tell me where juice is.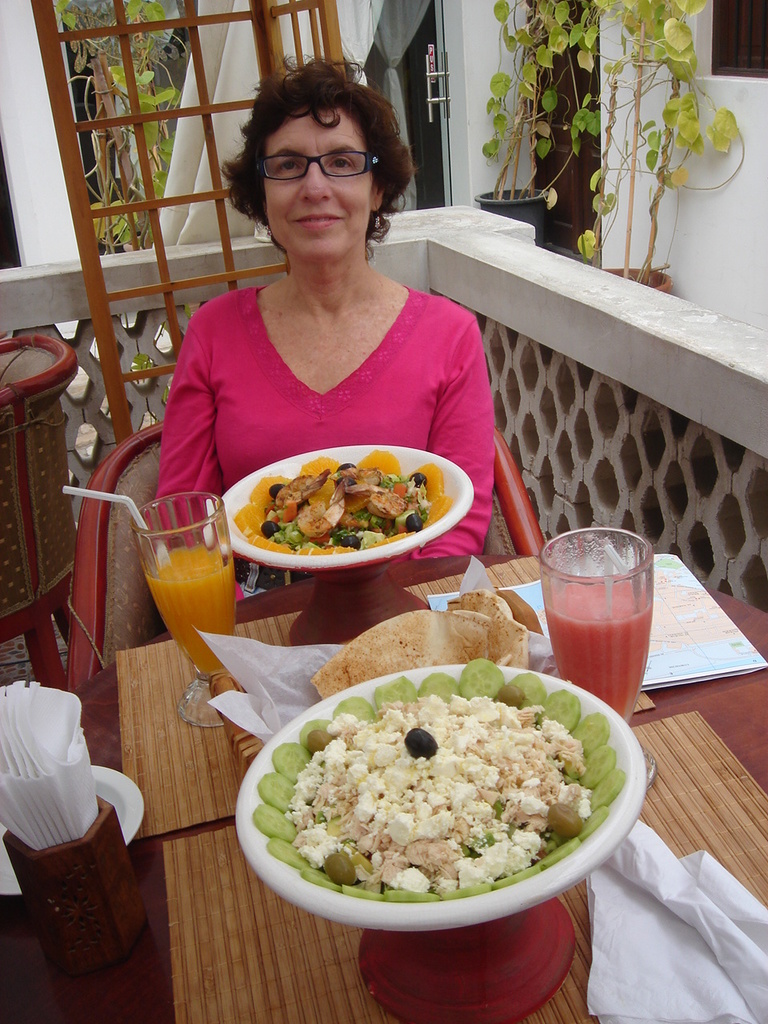
juice is at select_region(539, 554, 671, 705).
